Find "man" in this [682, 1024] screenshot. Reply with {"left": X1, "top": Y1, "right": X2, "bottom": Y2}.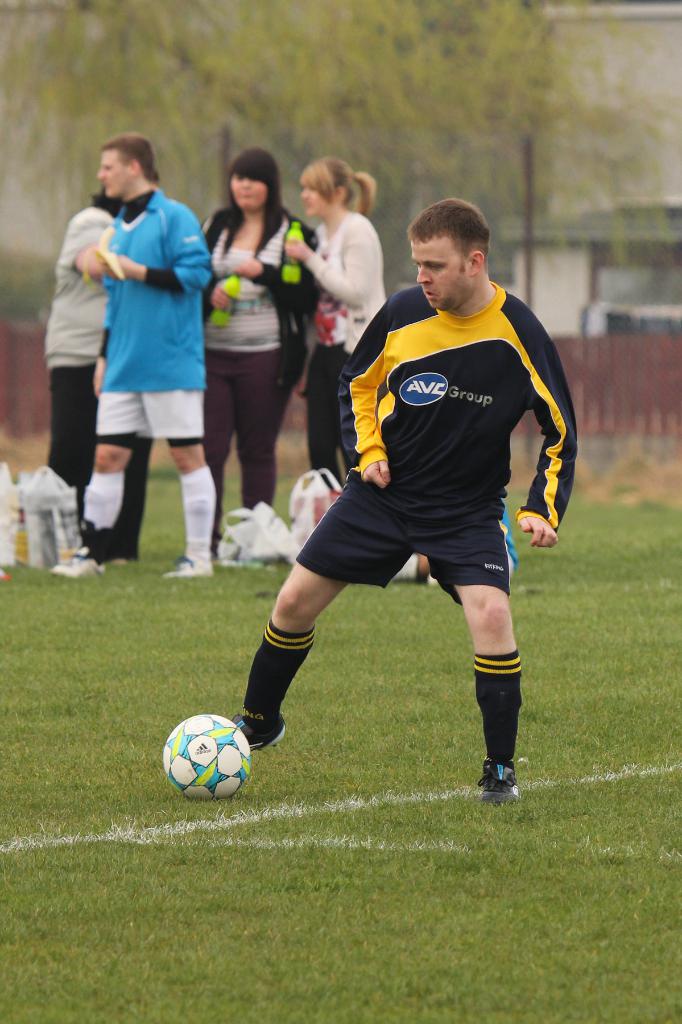
{"left": 51, "top": 132, "right": 213, "bottom": 578}.
